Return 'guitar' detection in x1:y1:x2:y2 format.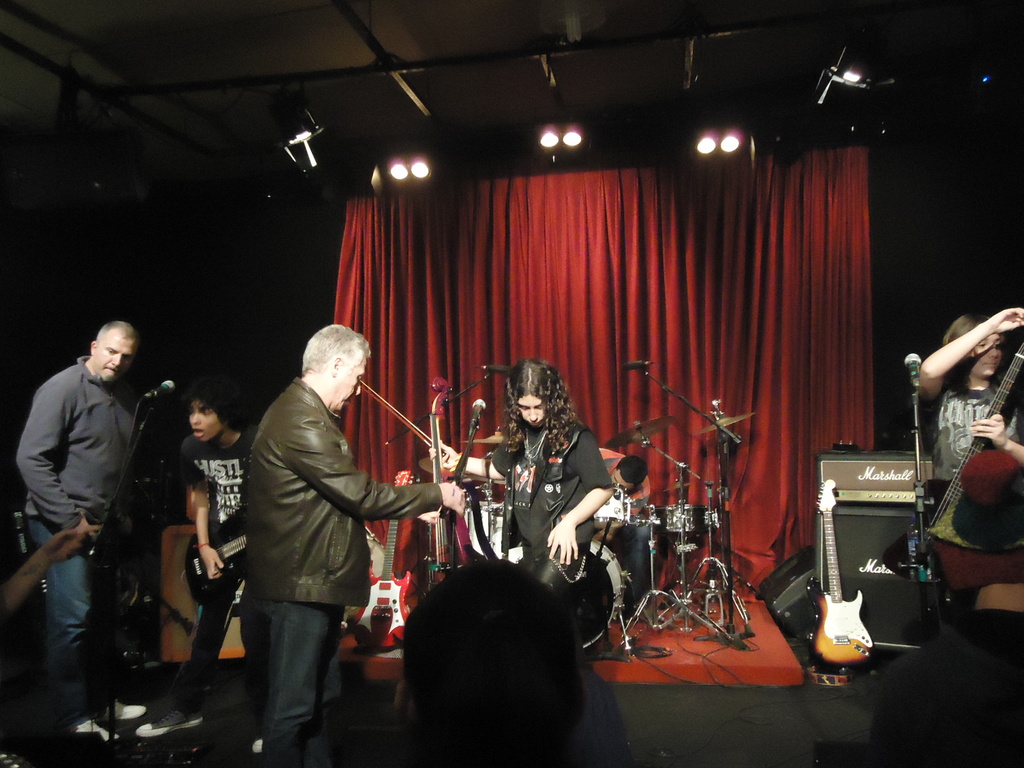
873:344:1023:575.
